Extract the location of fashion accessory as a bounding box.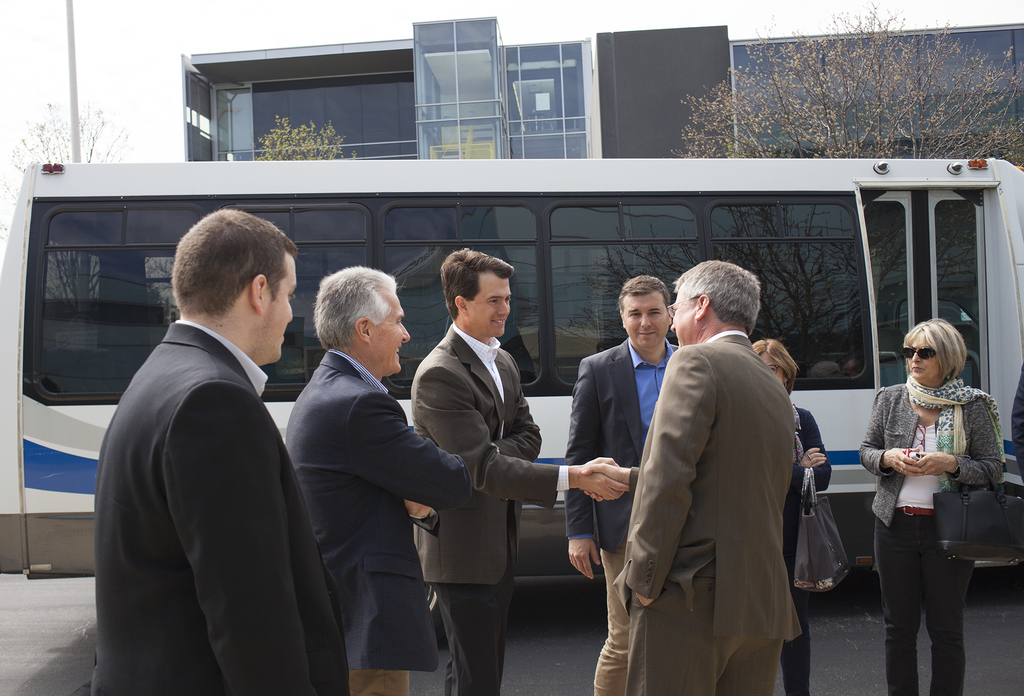
x1=792 y1=406 x2=808 y2=467.
